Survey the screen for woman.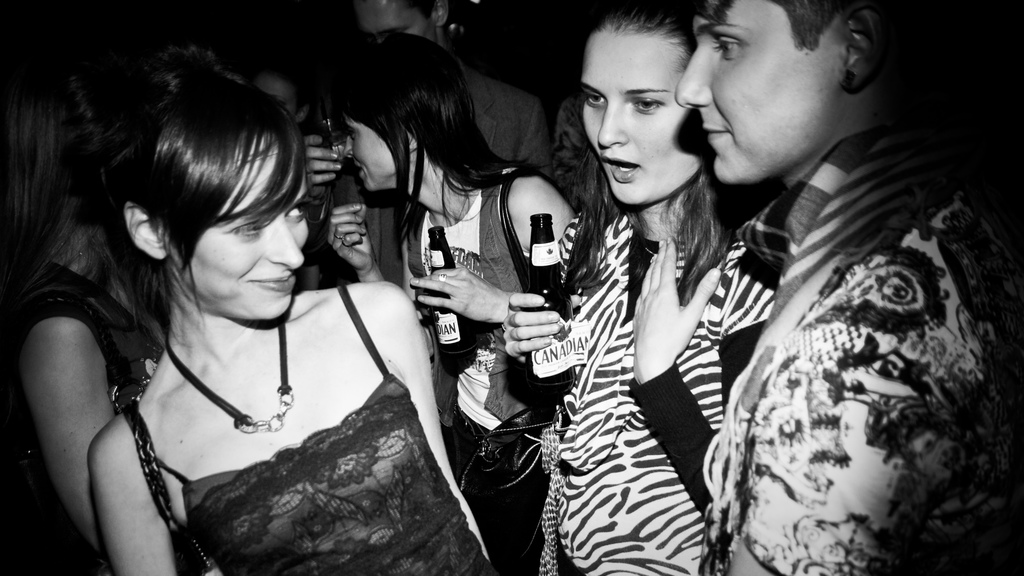
Survey found: x1=85 y1=61 x2=499 y2=575.
